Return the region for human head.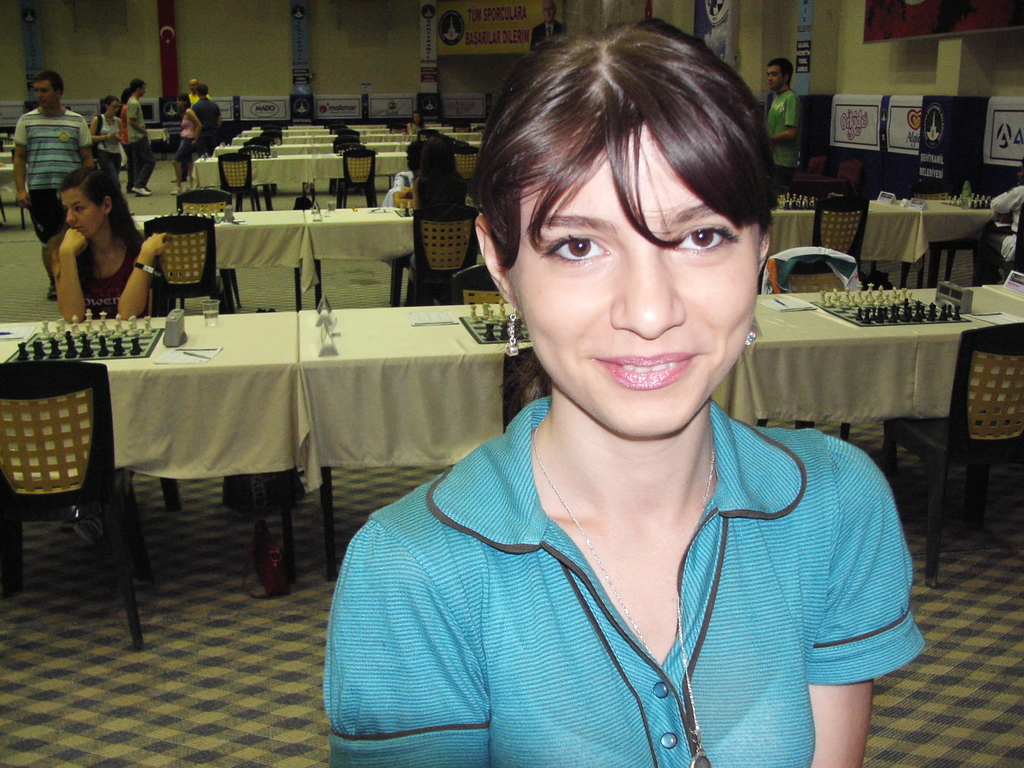
(31,70,65,110).
